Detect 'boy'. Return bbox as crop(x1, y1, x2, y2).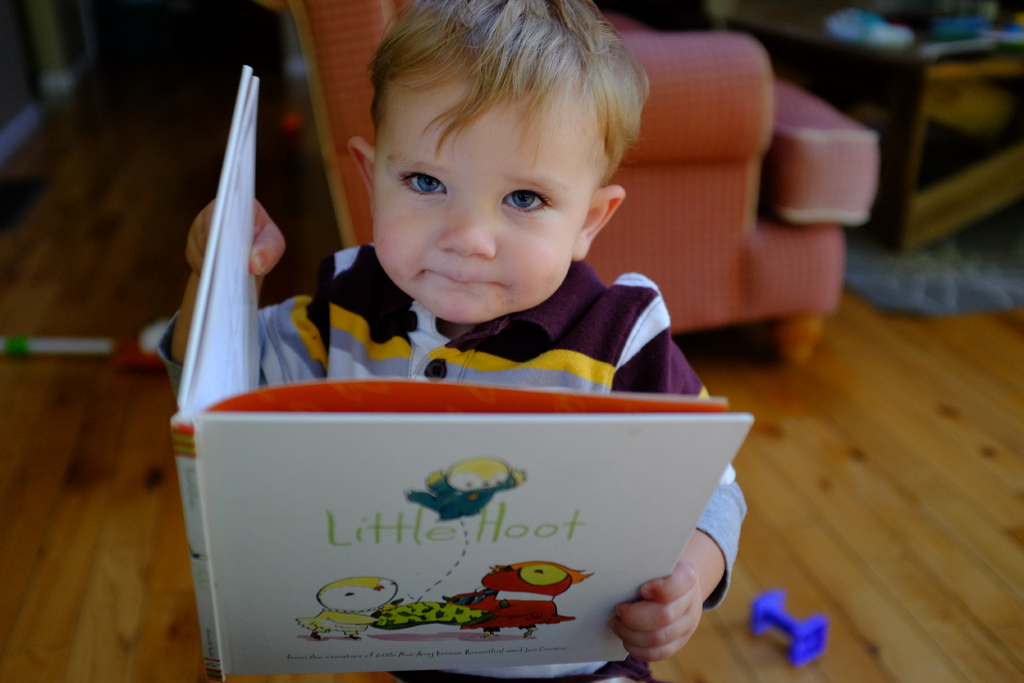
crop(204, 67, 750, 623).
